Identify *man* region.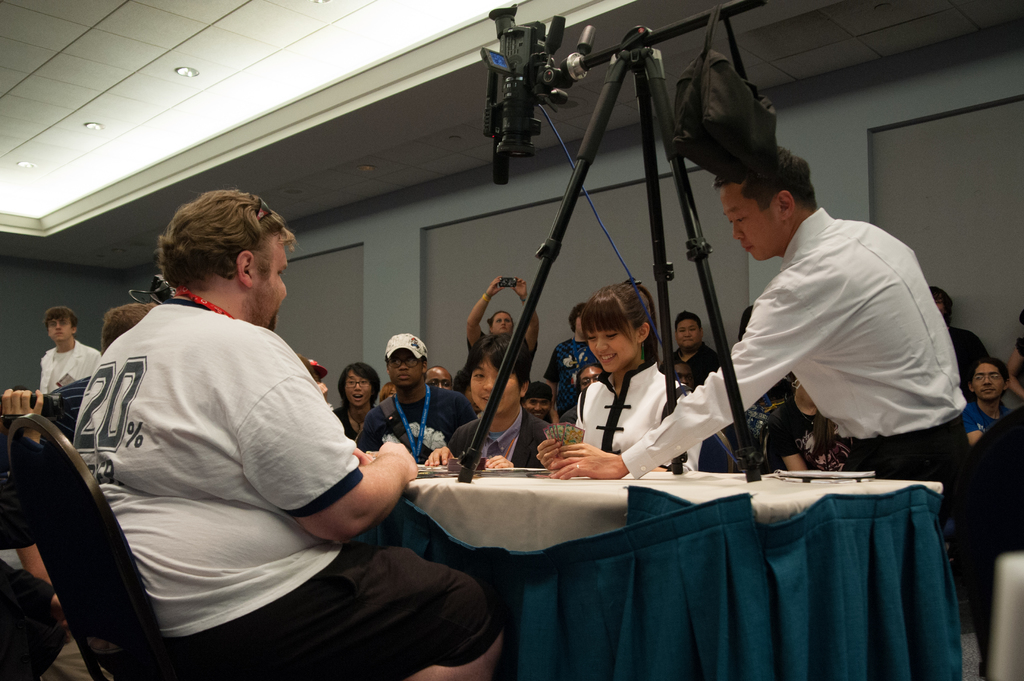
Region: [543, 303, 610, 442].
